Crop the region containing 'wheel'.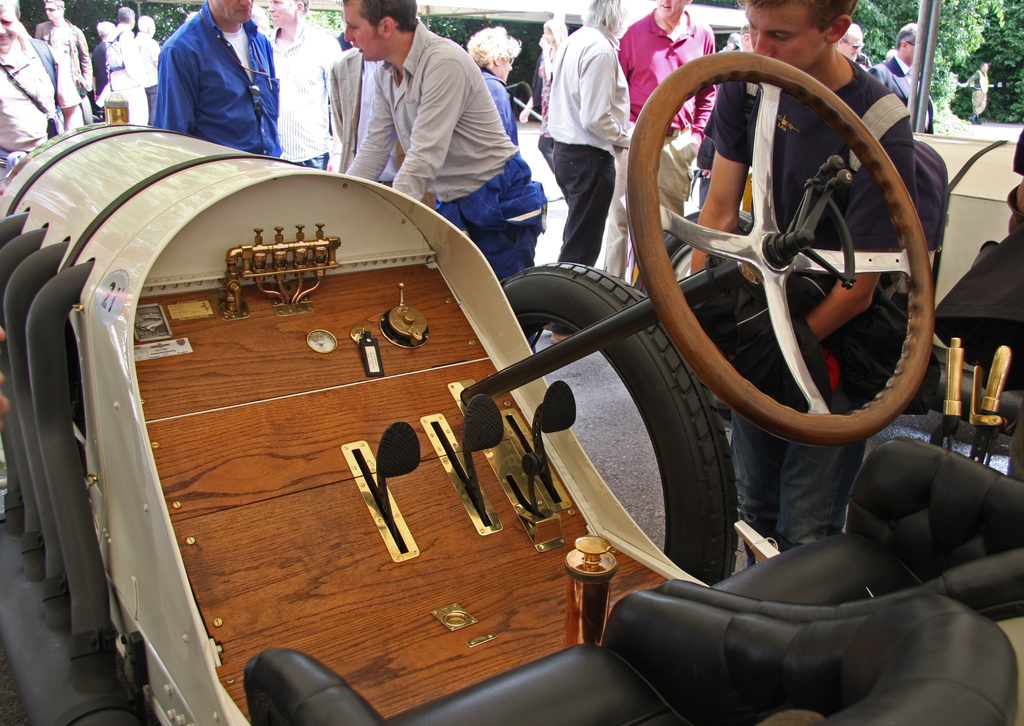
Crop region: box=[500, 259, 740, 588].
